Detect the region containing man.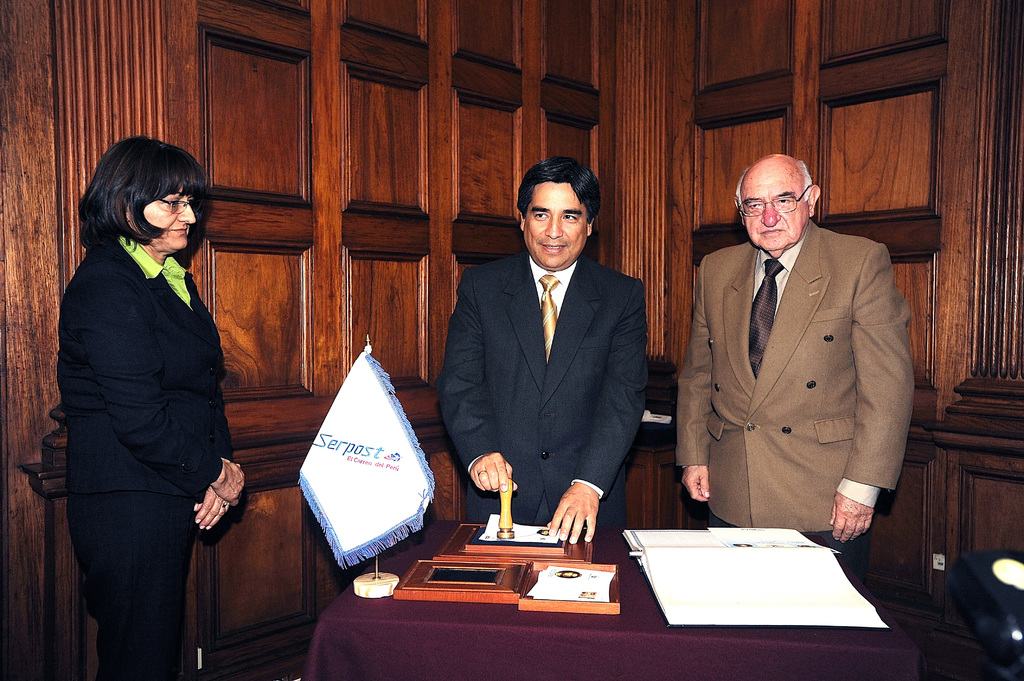
bbox(438, 164, 653, 543).
